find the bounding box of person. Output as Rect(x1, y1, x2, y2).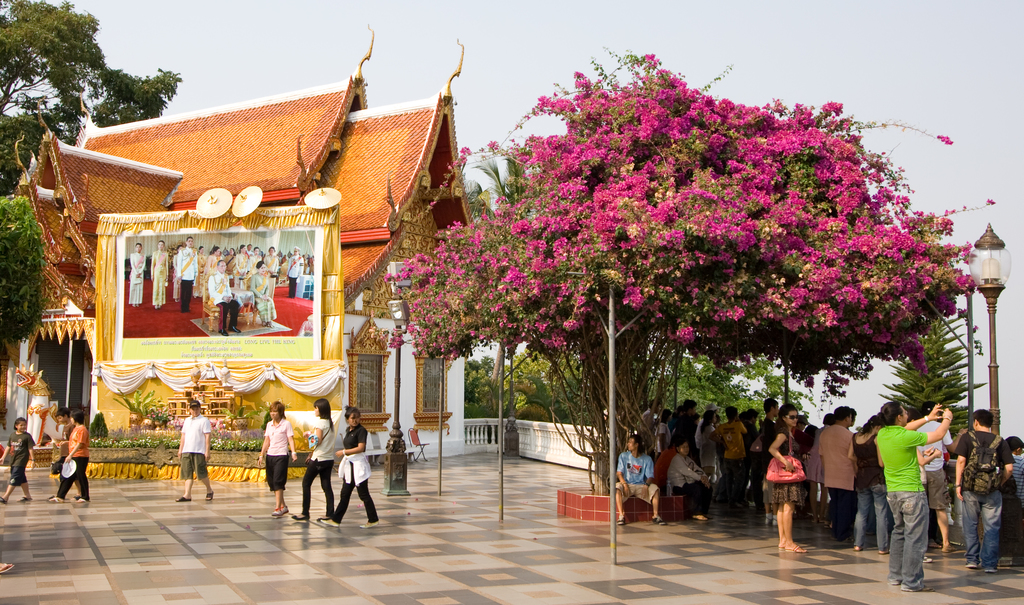
Rect(851, 412, 900, 553).
